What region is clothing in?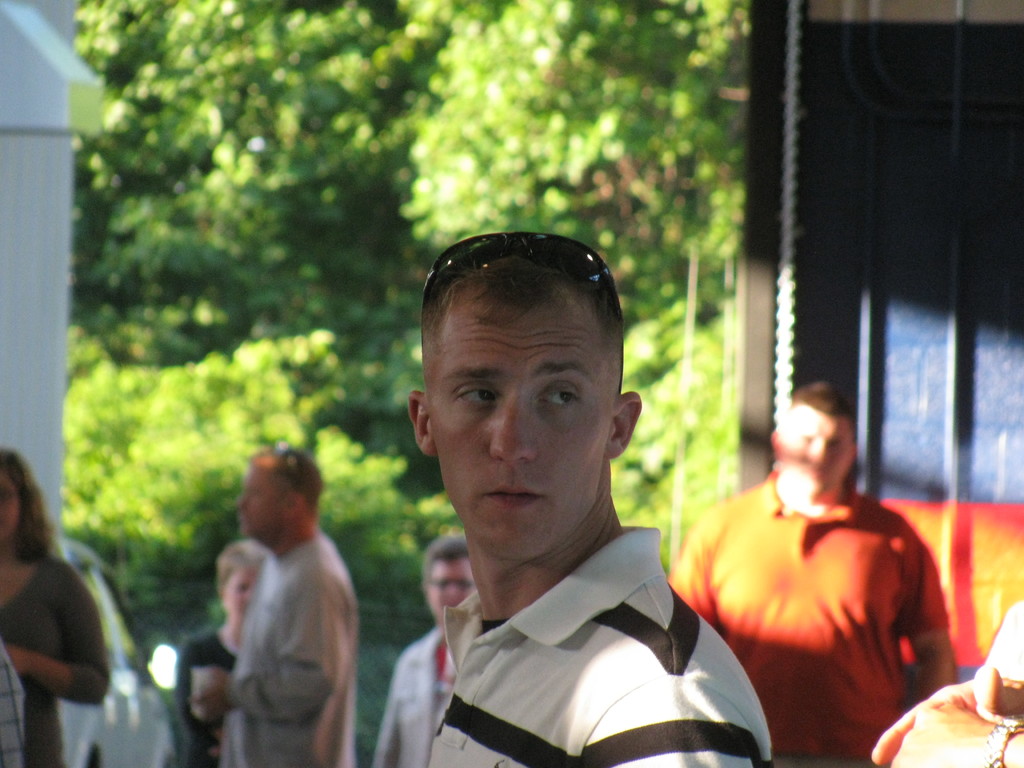
0:559:105:767.
